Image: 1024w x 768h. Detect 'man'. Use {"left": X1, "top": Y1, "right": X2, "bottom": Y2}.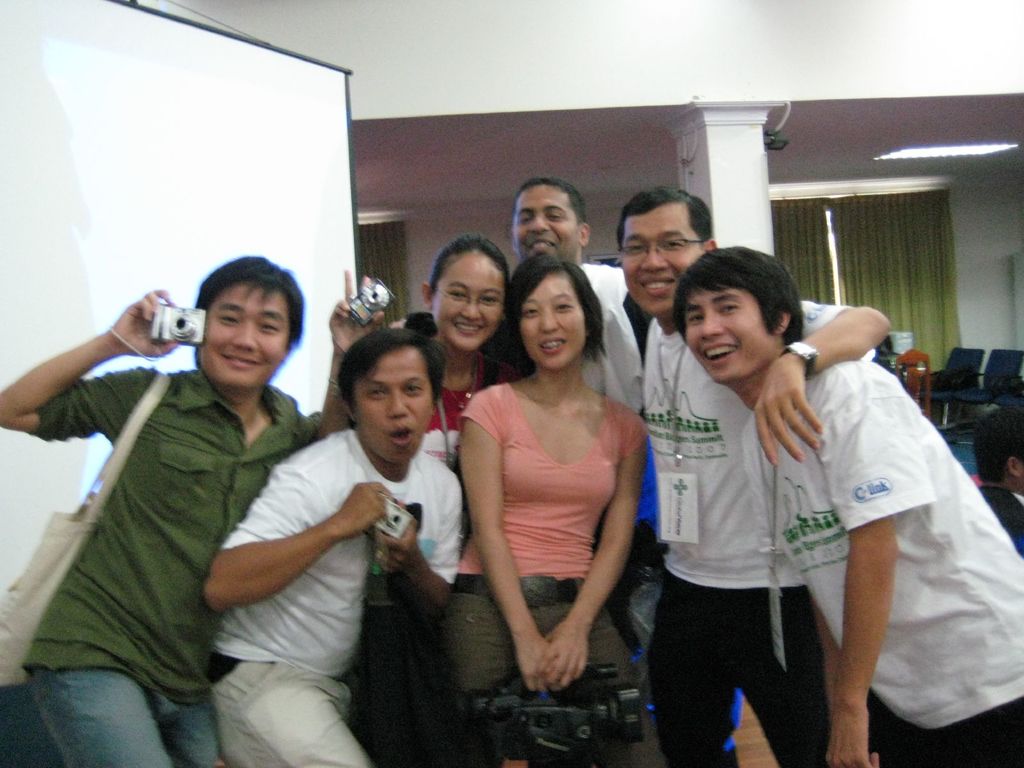
{"left": 671, "top": 244, "right": 1023, "bottom": 767}.
